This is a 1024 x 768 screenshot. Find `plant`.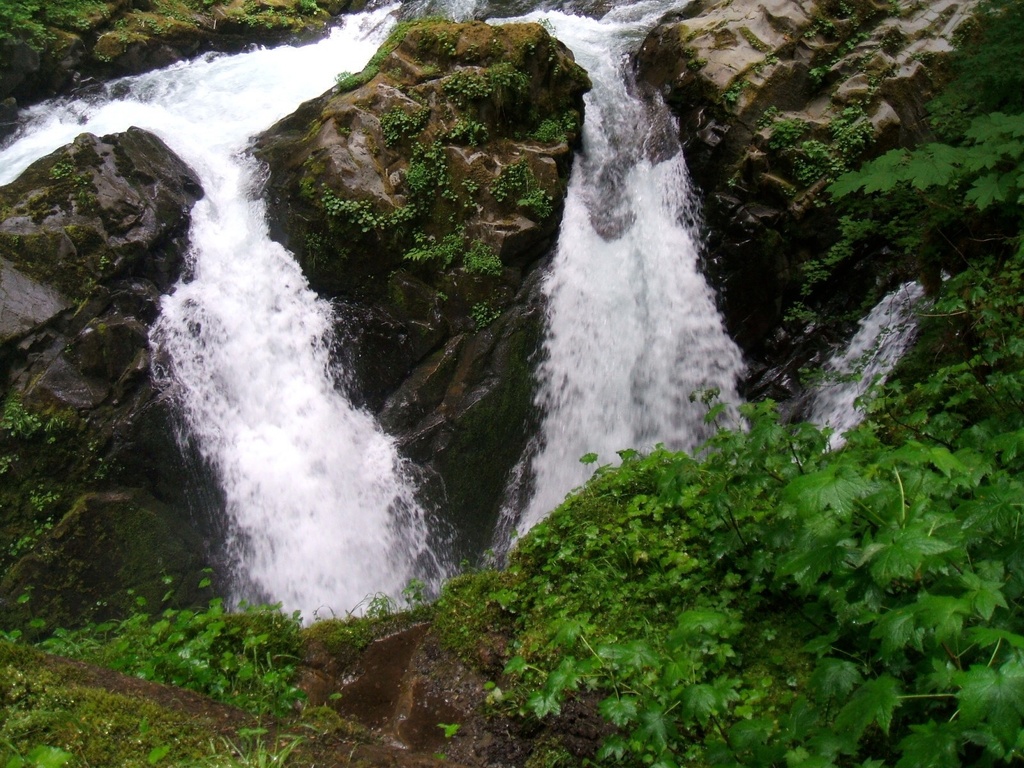
Bounding box: select_region(109, 0, 224, 51).
